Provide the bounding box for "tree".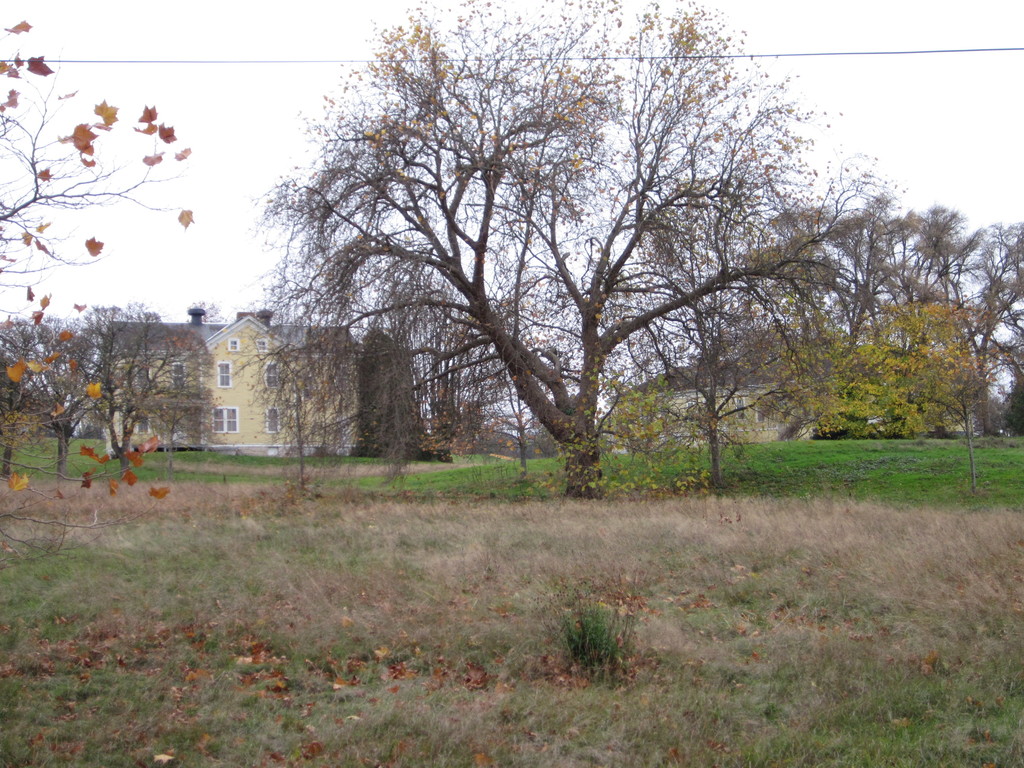
x1=219 y1=24 x2=896 y2=513.
